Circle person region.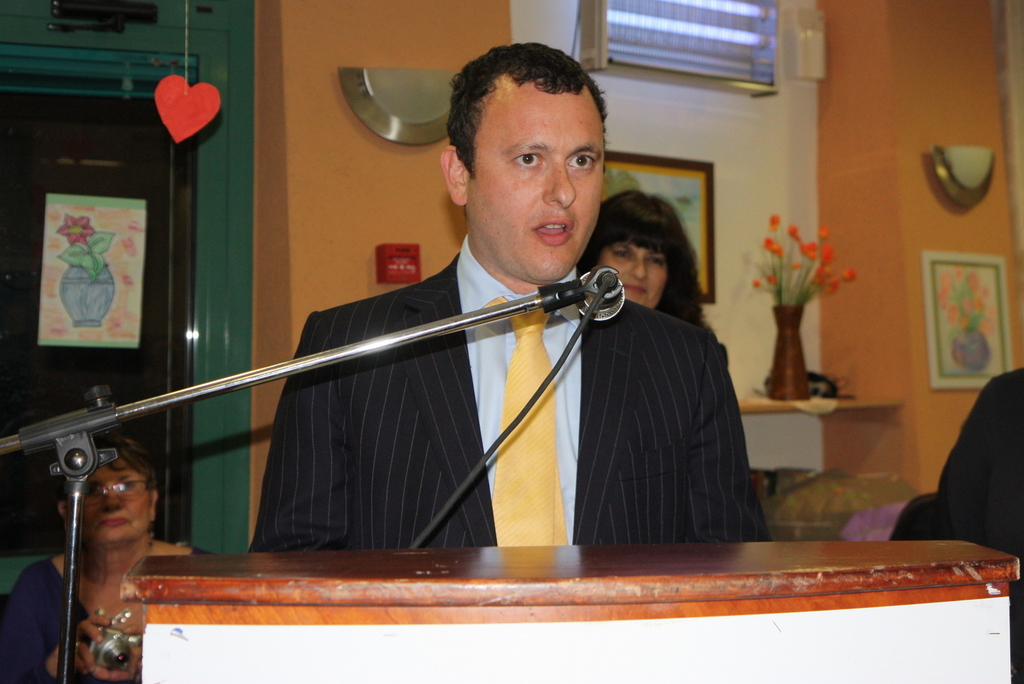
Region: 0 432 208 683.
